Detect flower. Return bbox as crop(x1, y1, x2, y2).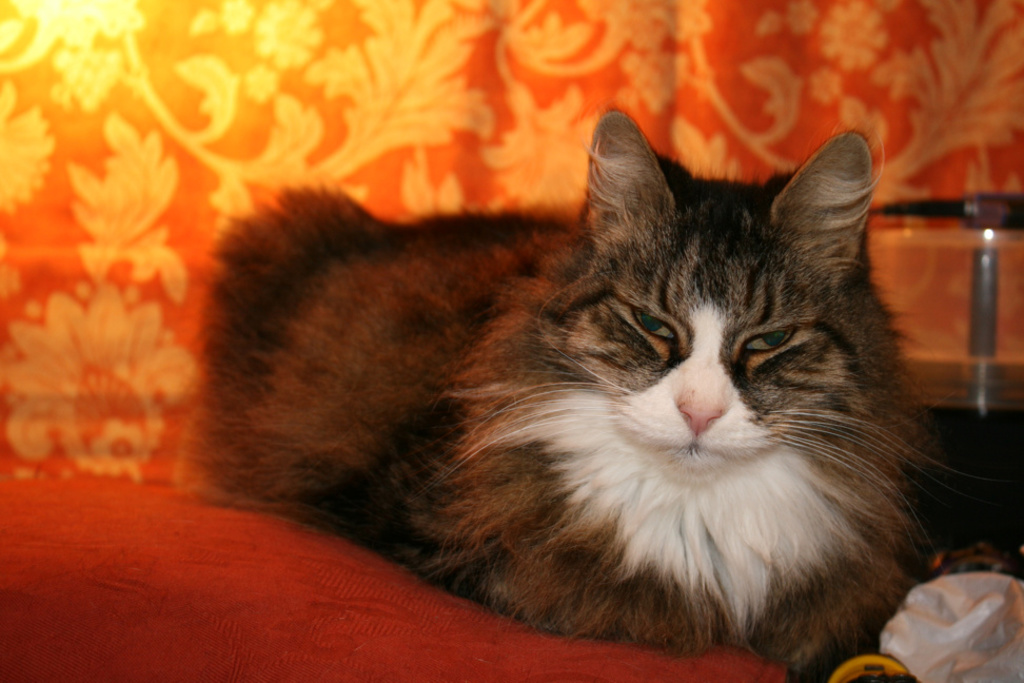
crop(0, 277, 200, 483).
